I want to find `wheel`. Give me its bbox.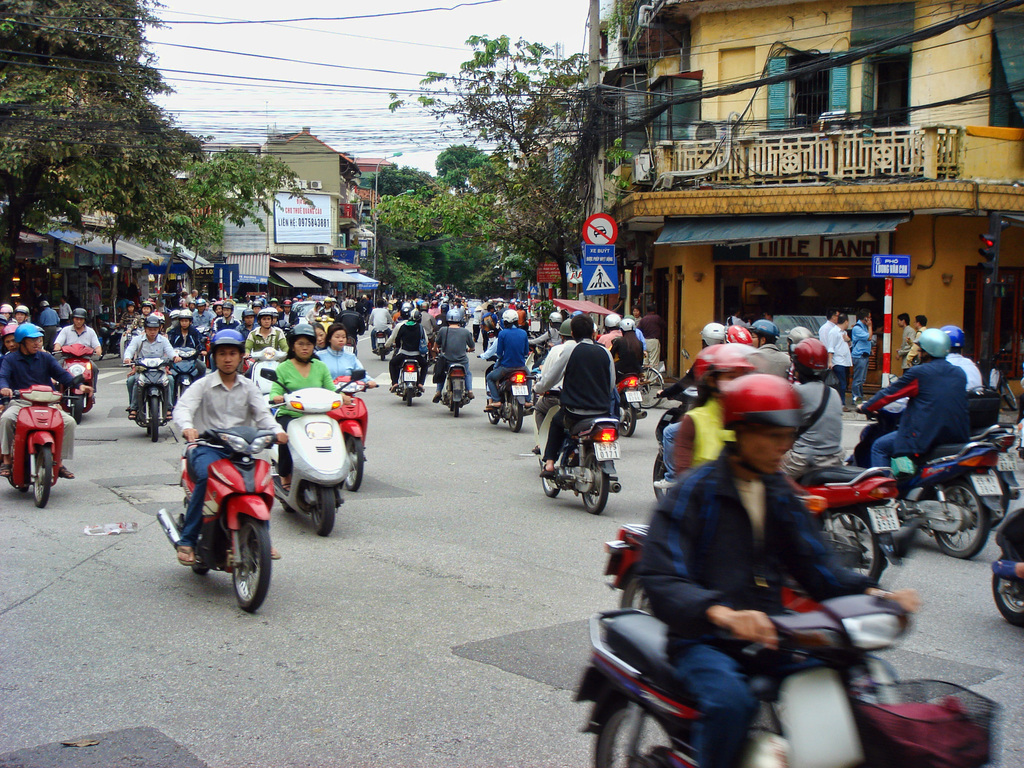
(left=486, top=401, right=499, bottom=427).
